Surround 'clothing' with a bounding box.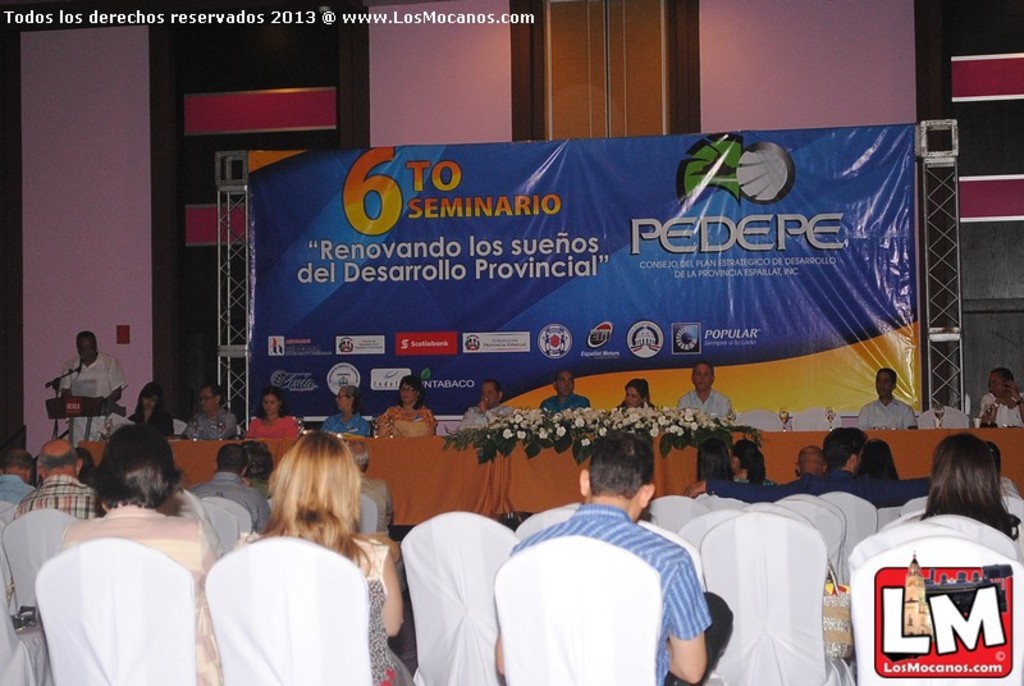
x1=979, y1=387, x2=1023, y2=425.
